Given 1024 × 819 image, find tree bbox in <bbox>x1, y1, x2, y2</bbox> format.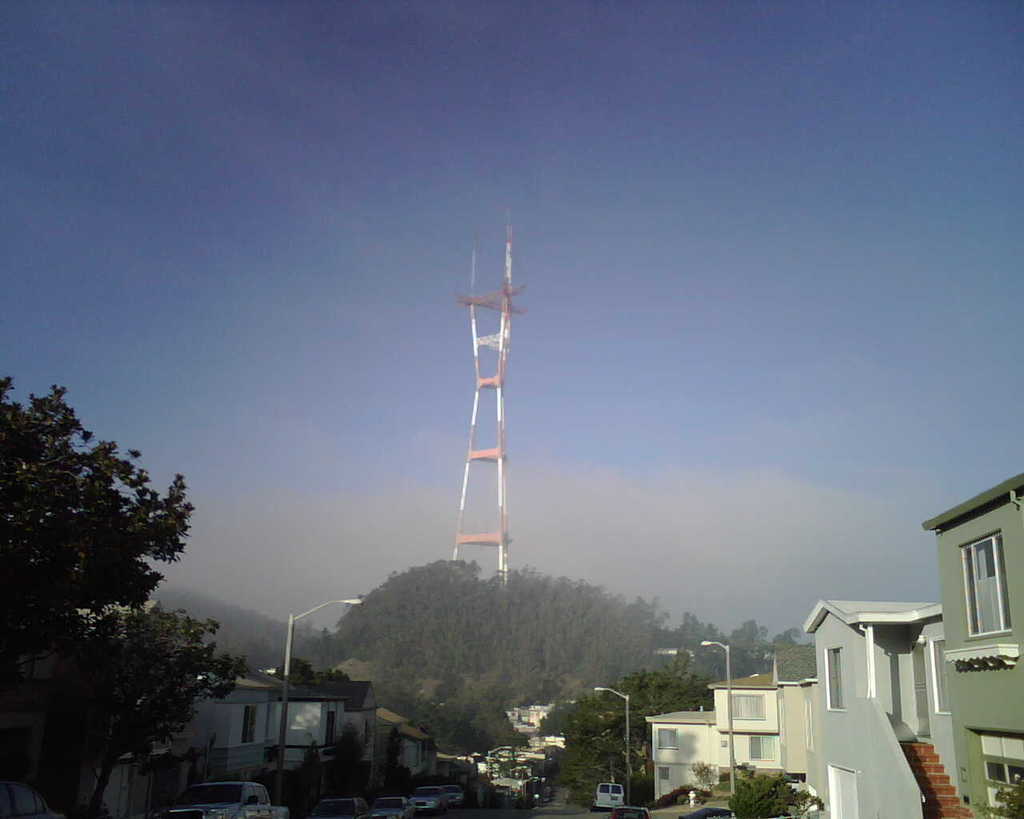
<bbox>606, 671, 710, 779</bbox>.
